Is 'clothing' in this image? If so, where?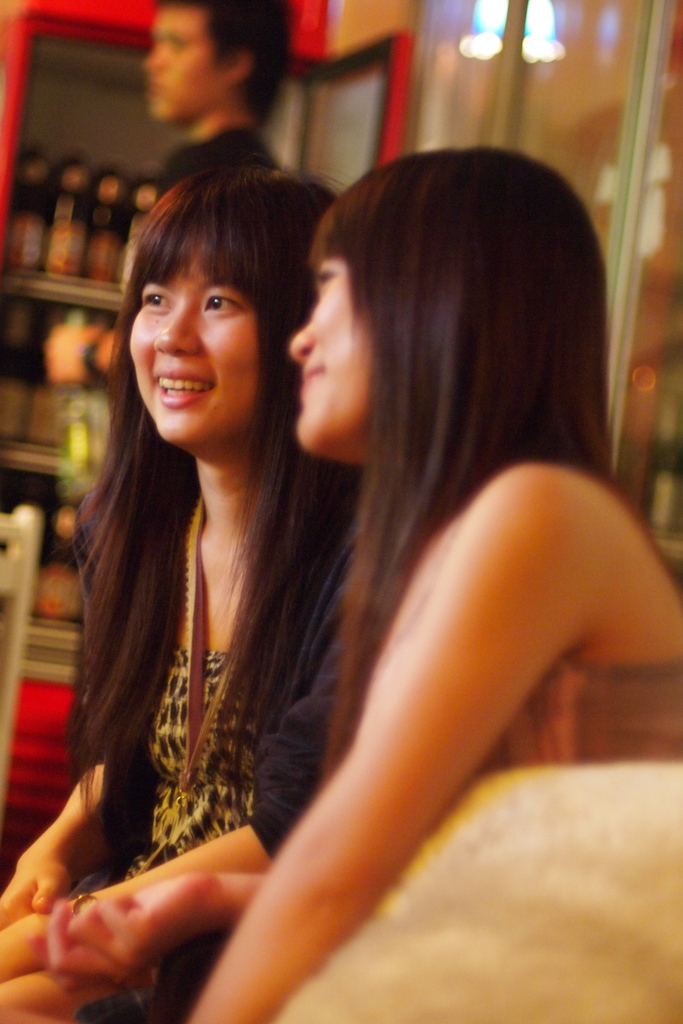
Yes, at (484, 653, 682, 777).
